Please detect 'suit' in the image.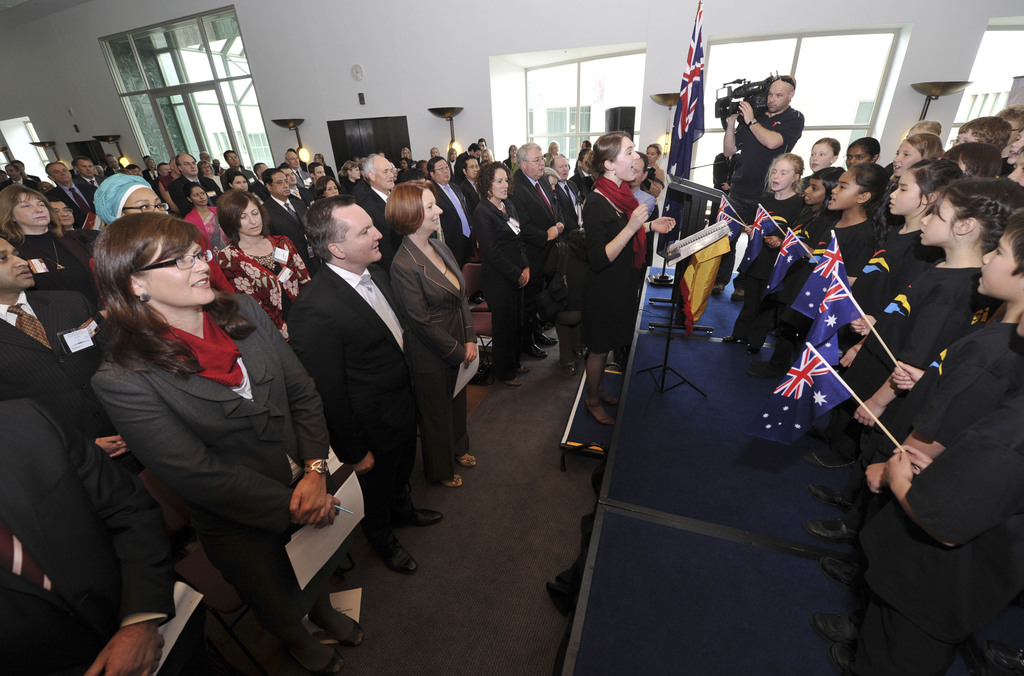
285, 265, 416, 547.
